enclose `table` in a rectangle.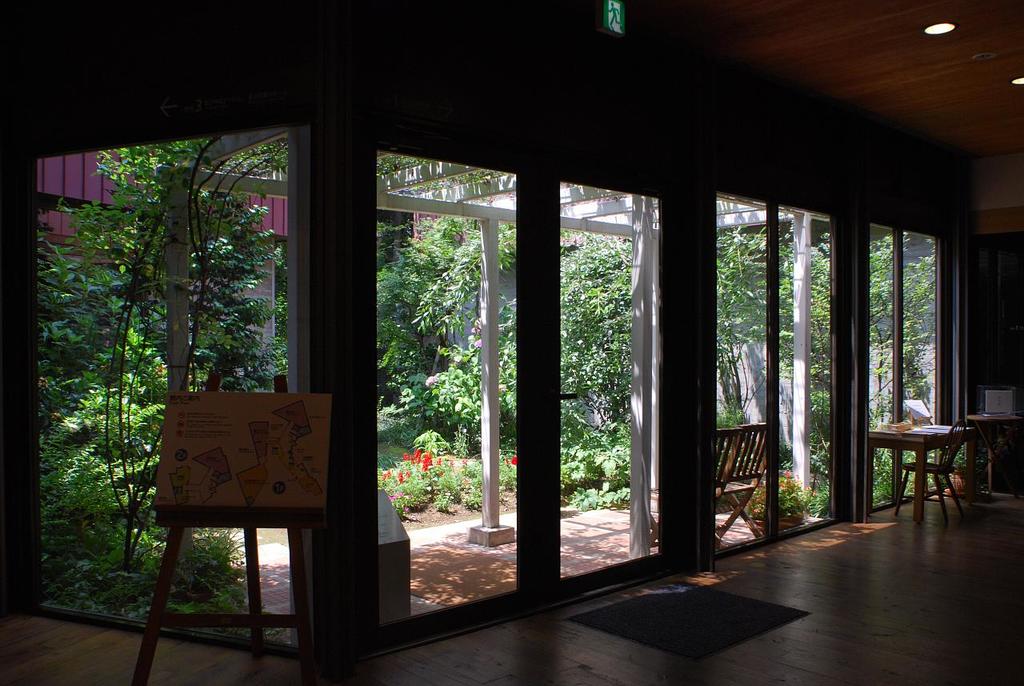
box(846, 416, 996, 518).
